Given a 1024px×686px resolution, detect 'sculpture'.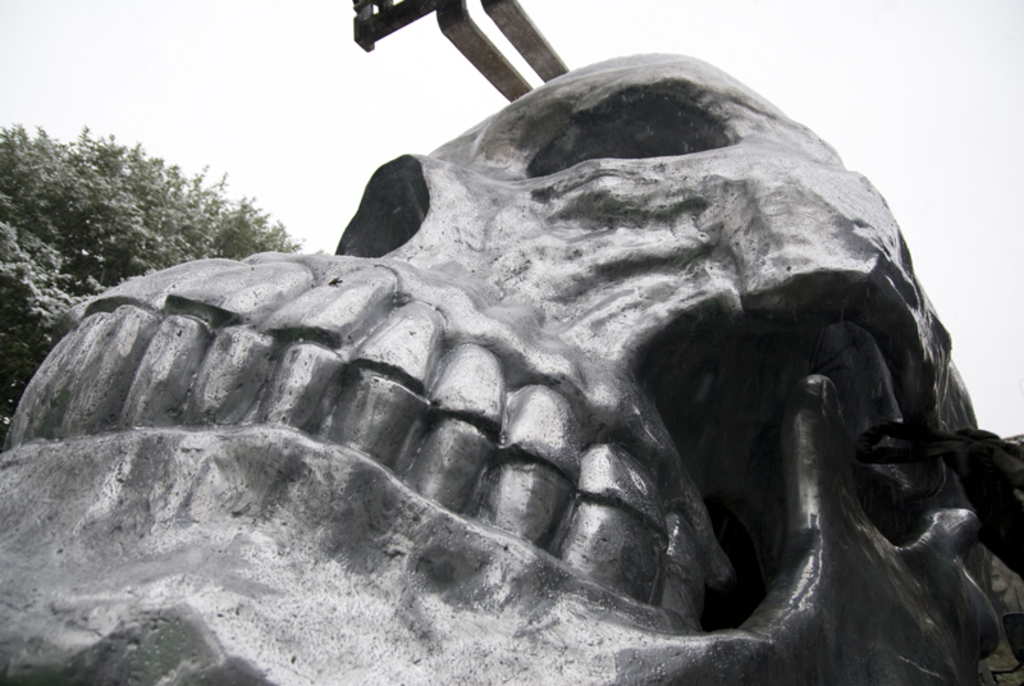
x1=0 y1=45 x2=1023 y2=685.
